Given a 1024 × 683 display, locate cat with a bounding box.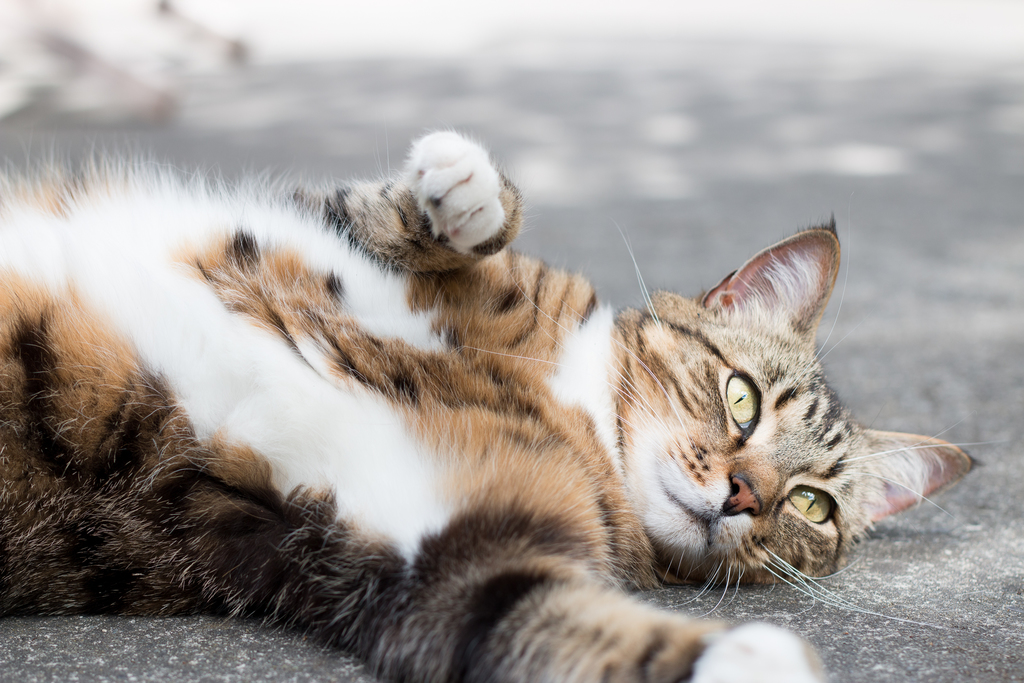
Located: <bbox>0, 129, 984, 682</bbox>.
